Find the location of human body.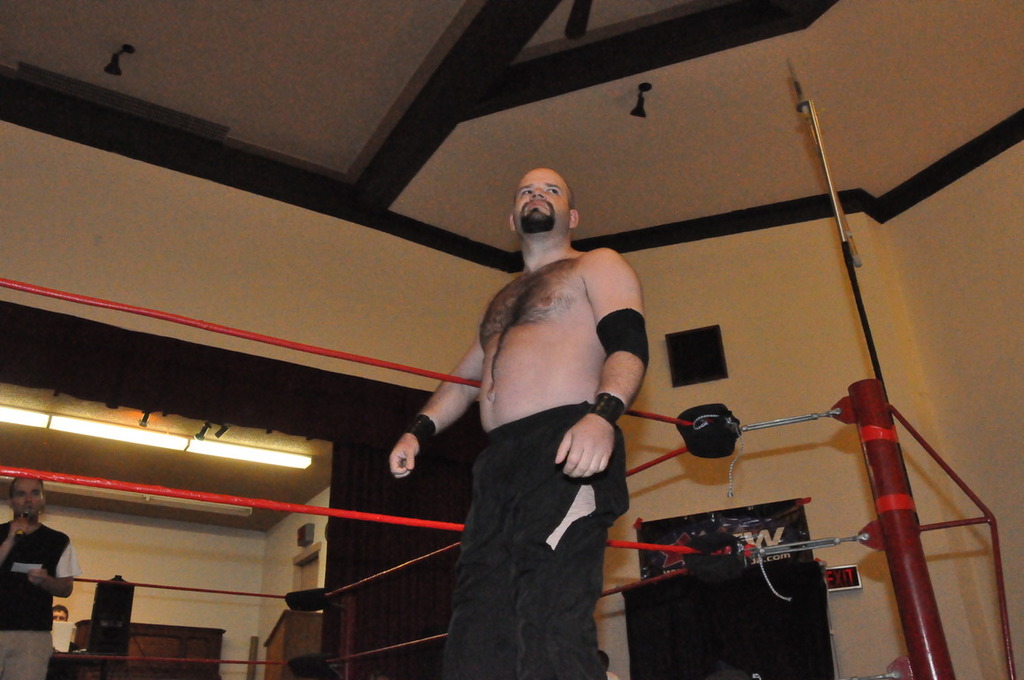
Location: region(0, 509, 78, 675).
